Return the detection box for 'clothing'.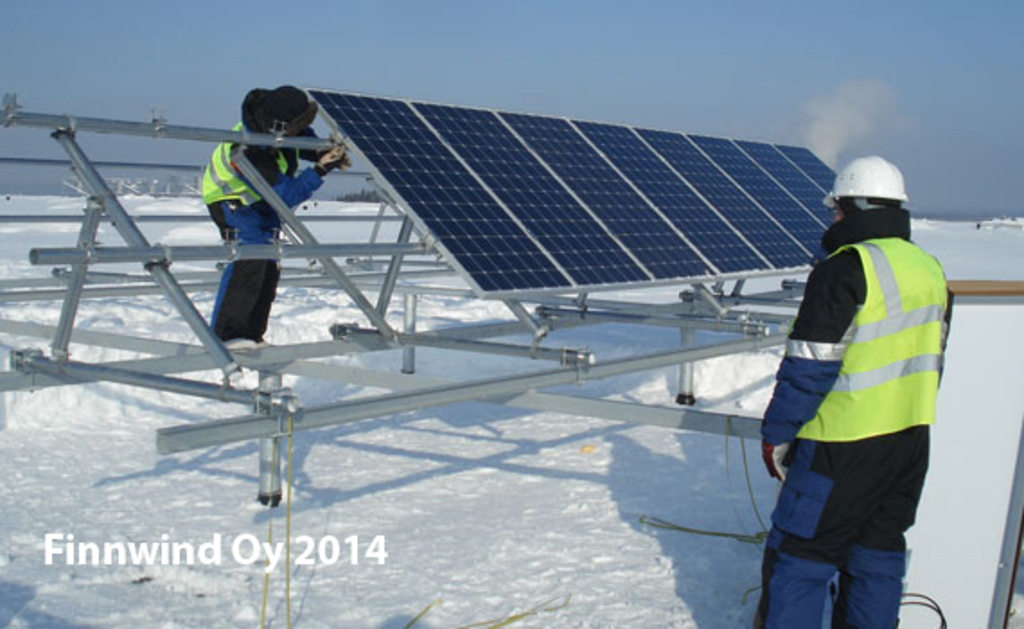
(762,252,961,446).
